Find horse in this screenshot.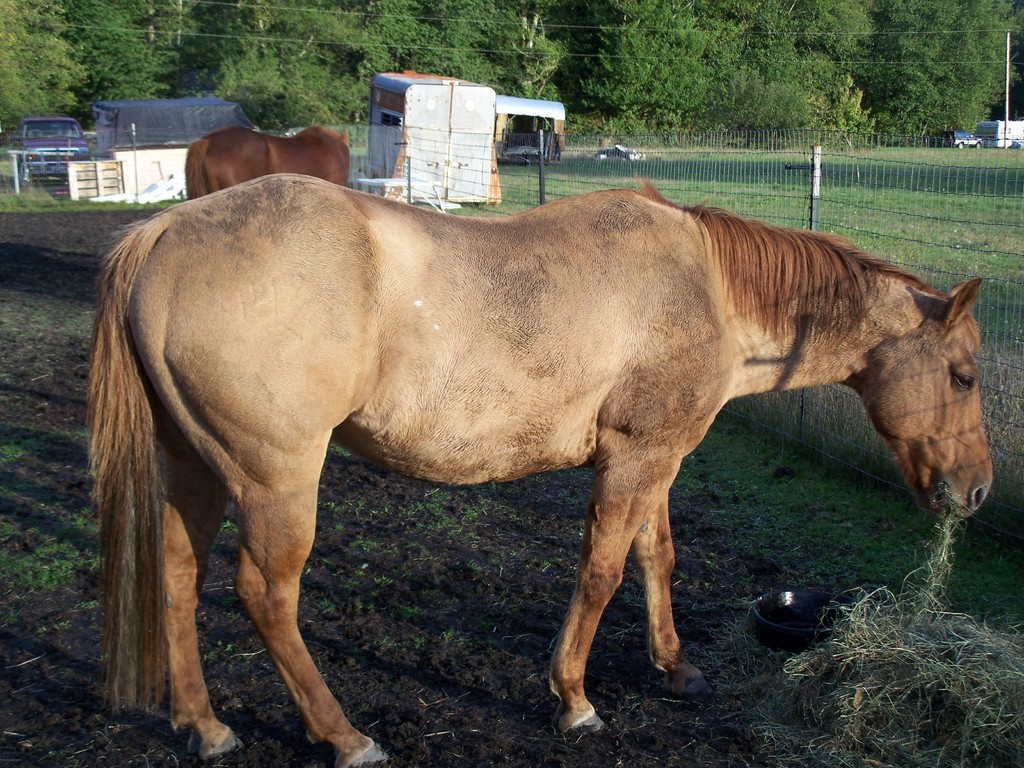
The bounding box for horse is pyautogui.locateOnScreen(86, 176, 995, 767).
